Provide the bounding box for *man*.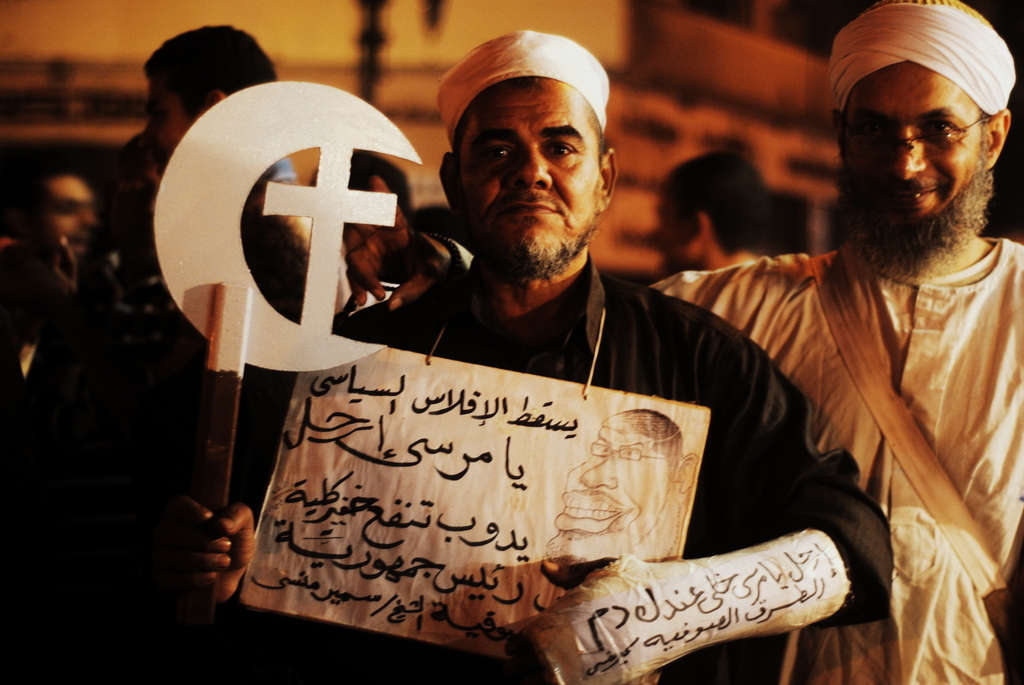
x1=639, y1=0, x2=1023, y2=684.
